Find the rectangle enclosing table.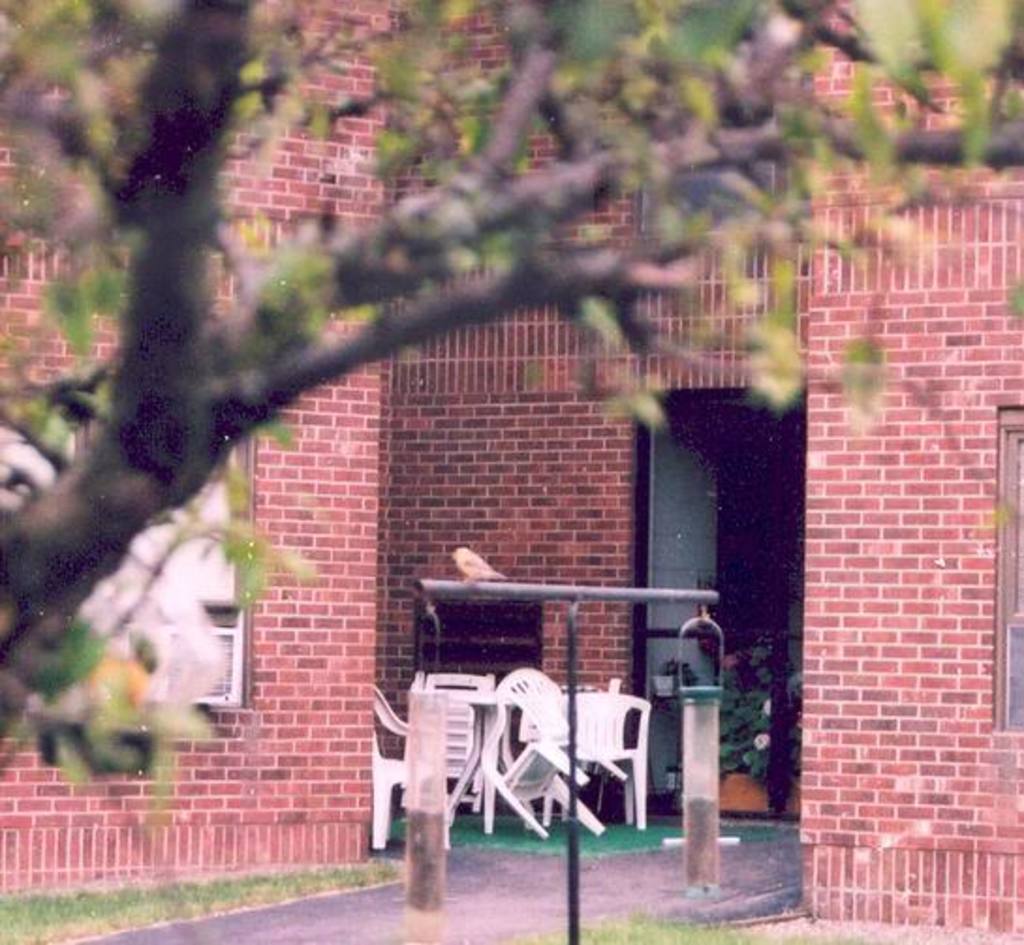
<region>436, 691, 560, 825</region>.
